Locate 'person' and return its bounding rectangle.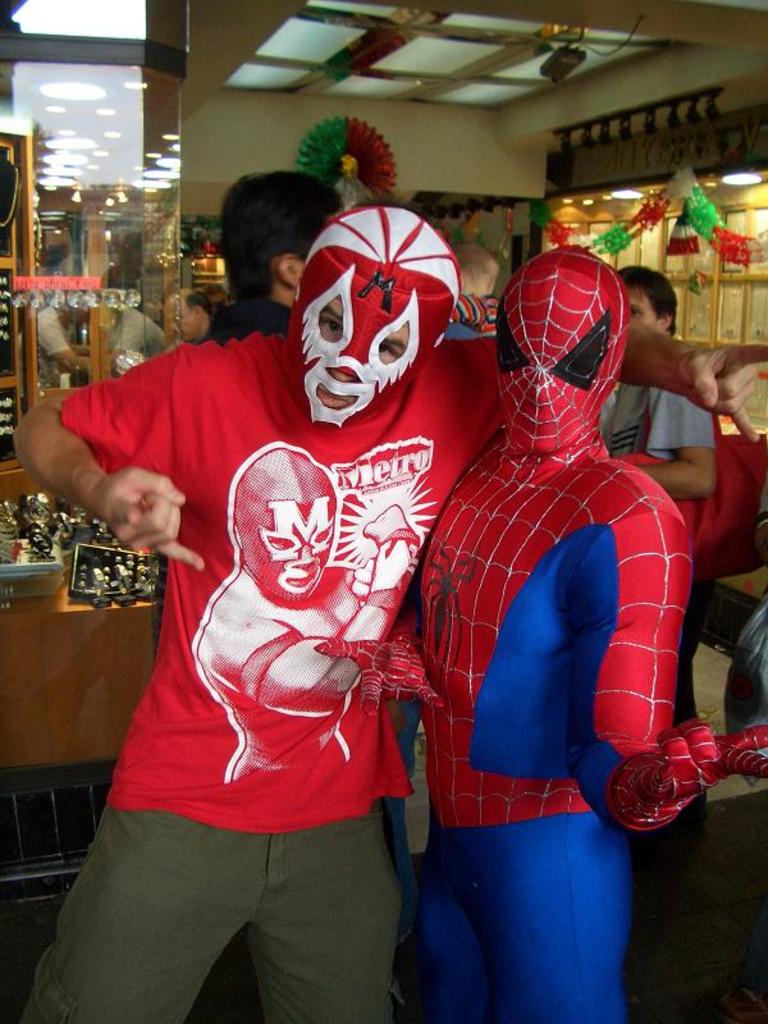
bbox=(209, 174, 352, 340).
